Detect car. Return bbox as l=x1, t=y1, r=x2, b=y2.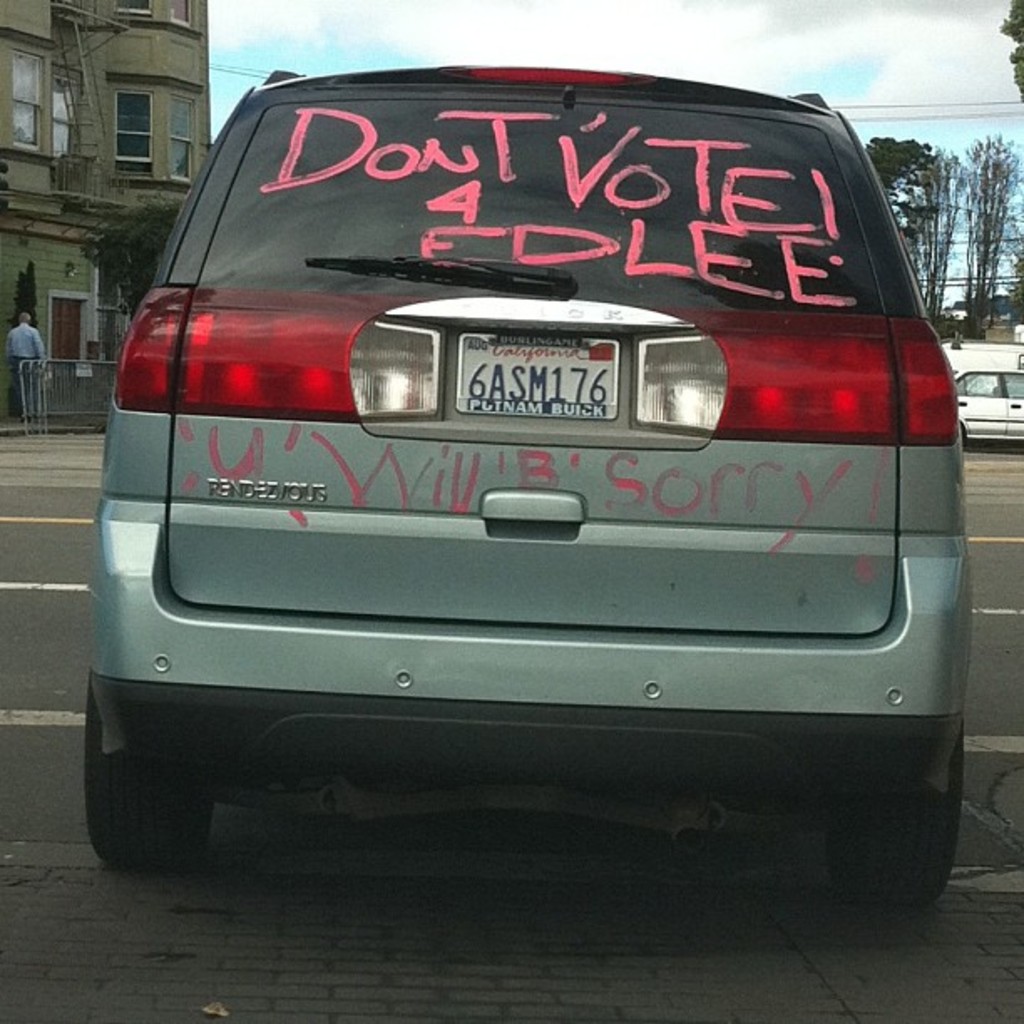
l=84, t=57, r=974, b=922.
